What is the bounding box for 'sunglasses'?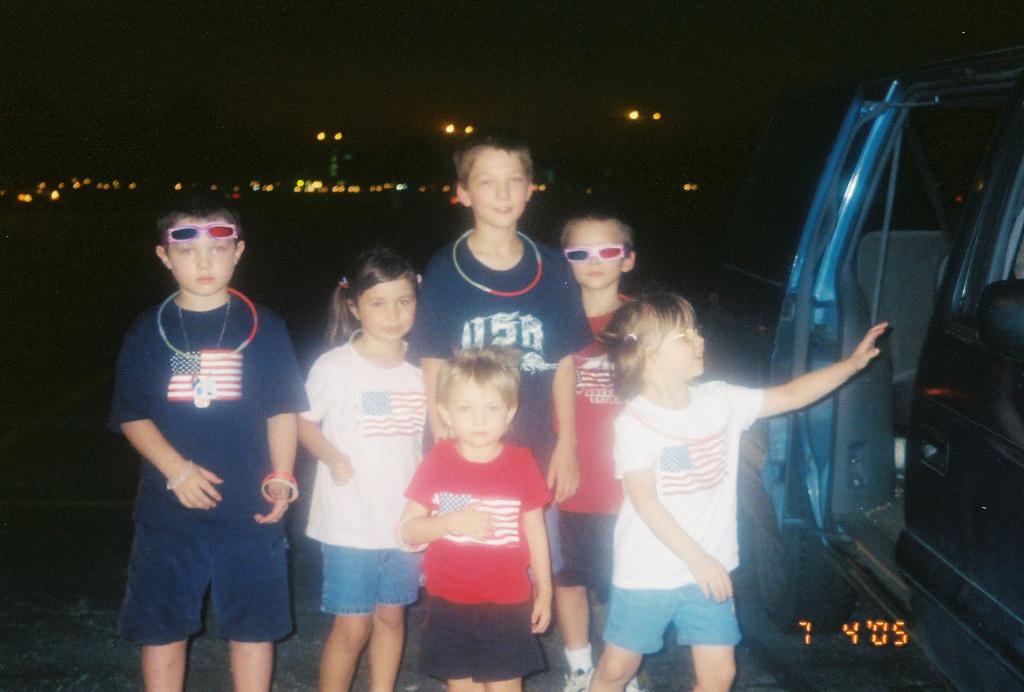
l=566, t=243, r=630, b=261.
